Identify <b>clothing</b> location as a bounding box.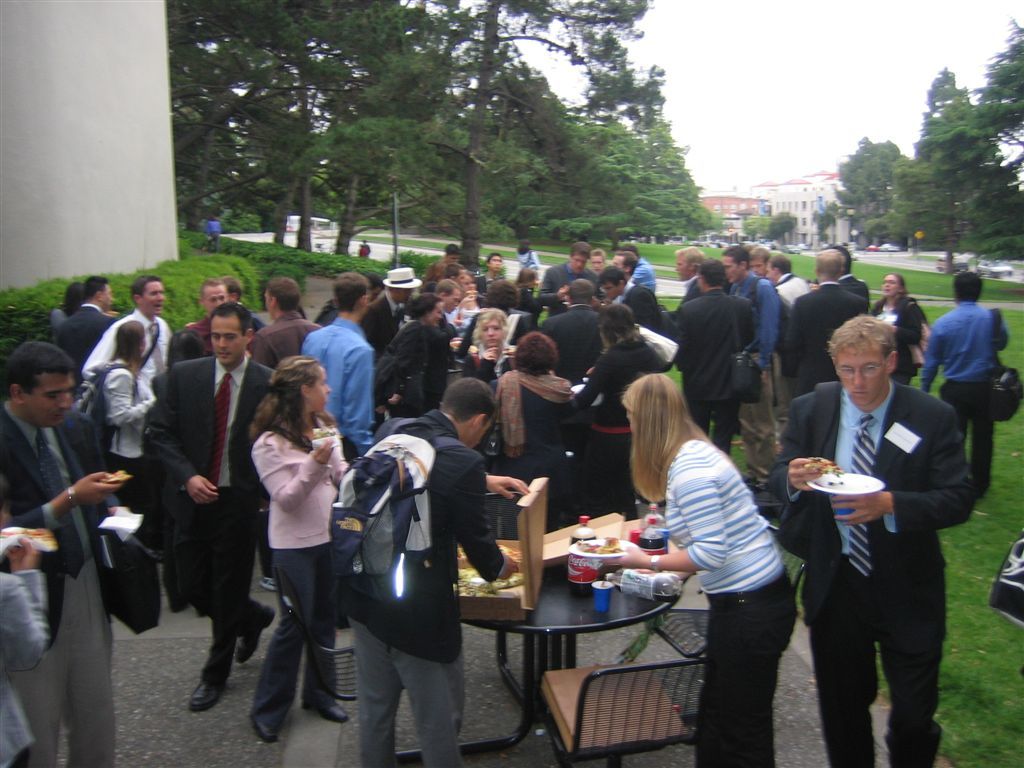
x1=523, y1=249, x2=542, y2=284.
